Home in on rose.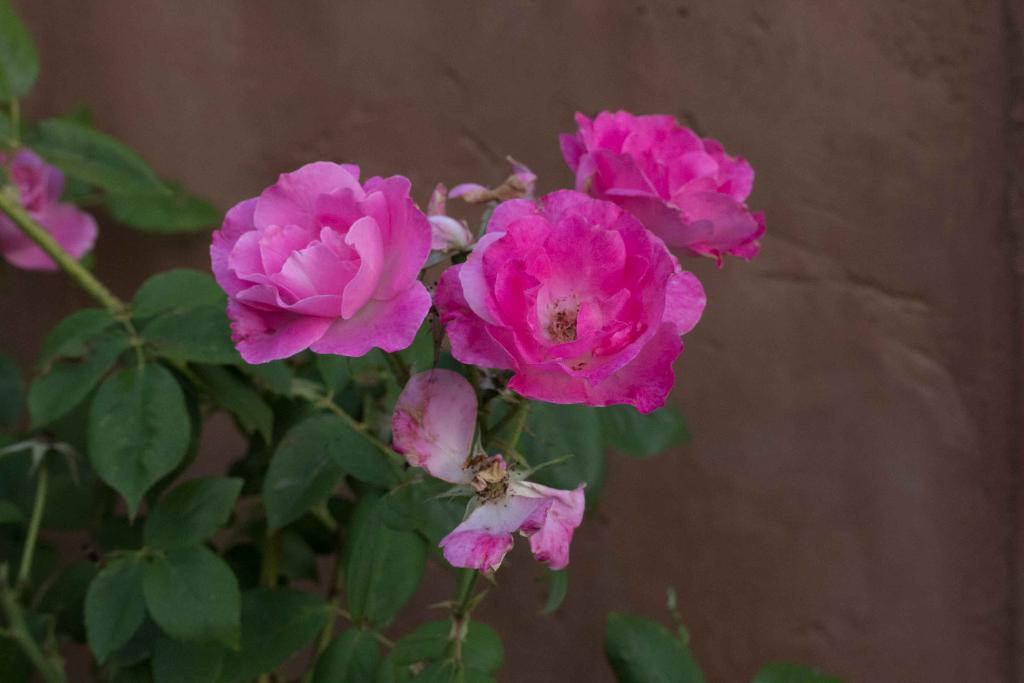
Homed in at bbox=[386, 365, 586, 574].
